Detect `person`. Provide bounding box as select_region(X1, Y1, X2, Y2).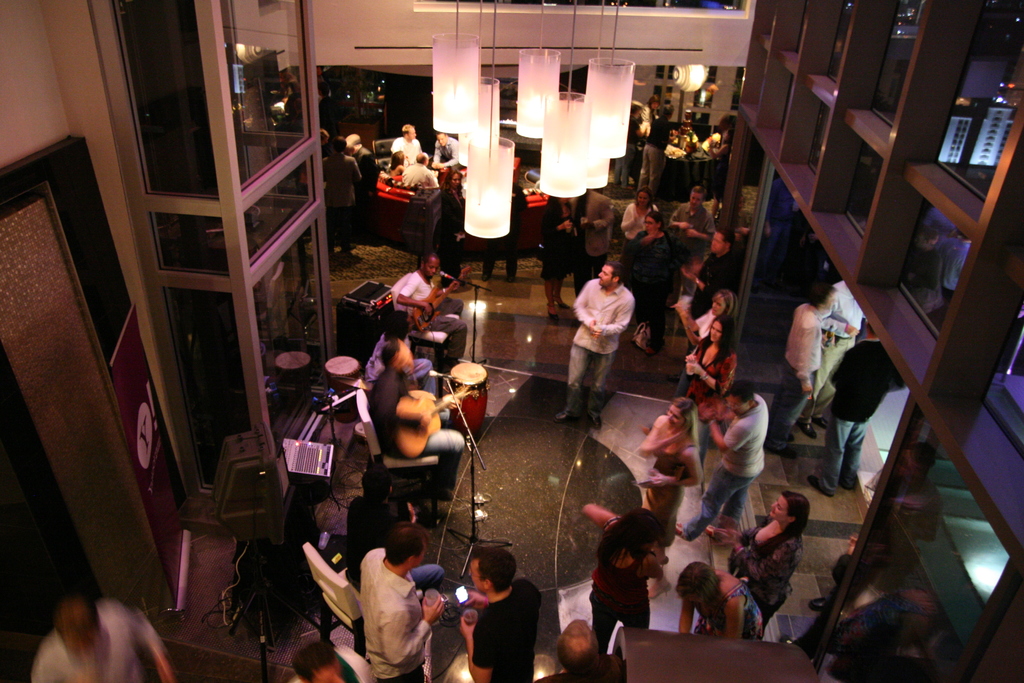
select_region(678, 380, 767, 548).
